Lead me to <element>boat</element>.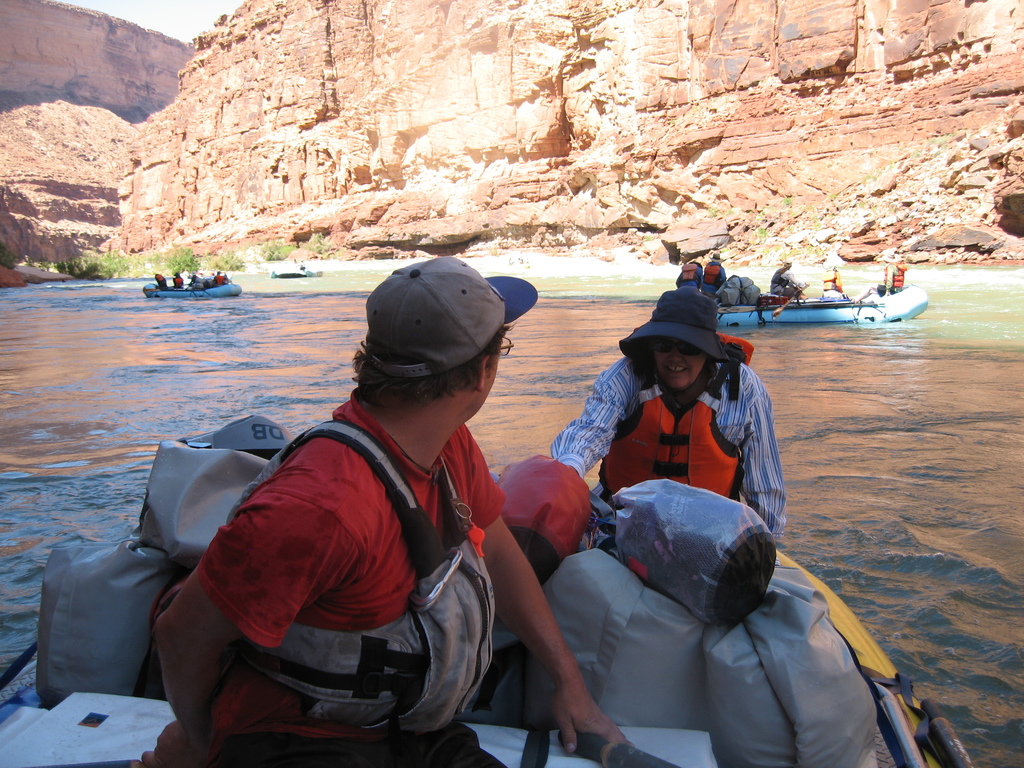
Lead to (left=739, top=263, right=914, bottom=326).
